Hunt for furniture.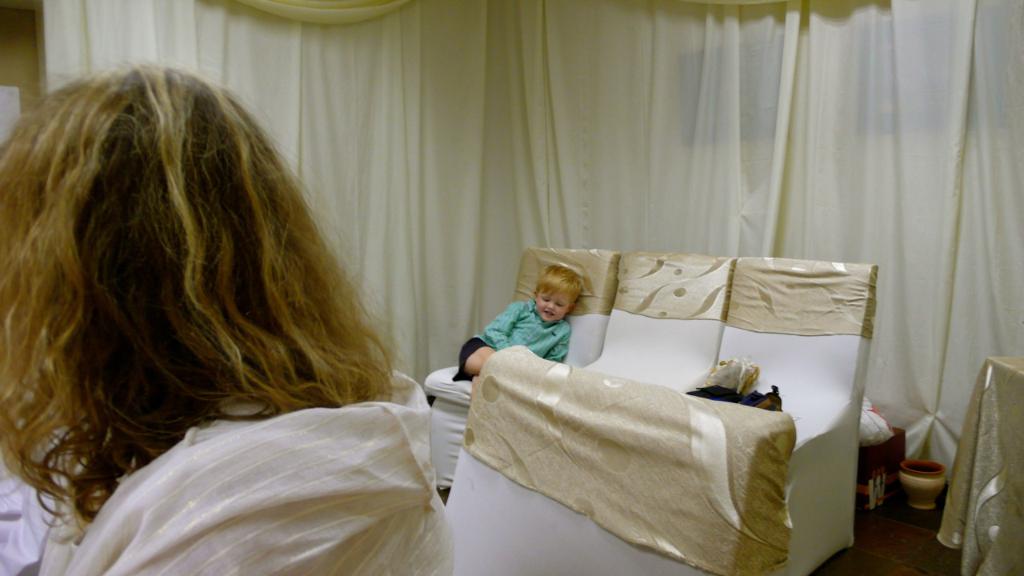
Hunted down at [left=937, top=357, right=1023, bottom=575].
